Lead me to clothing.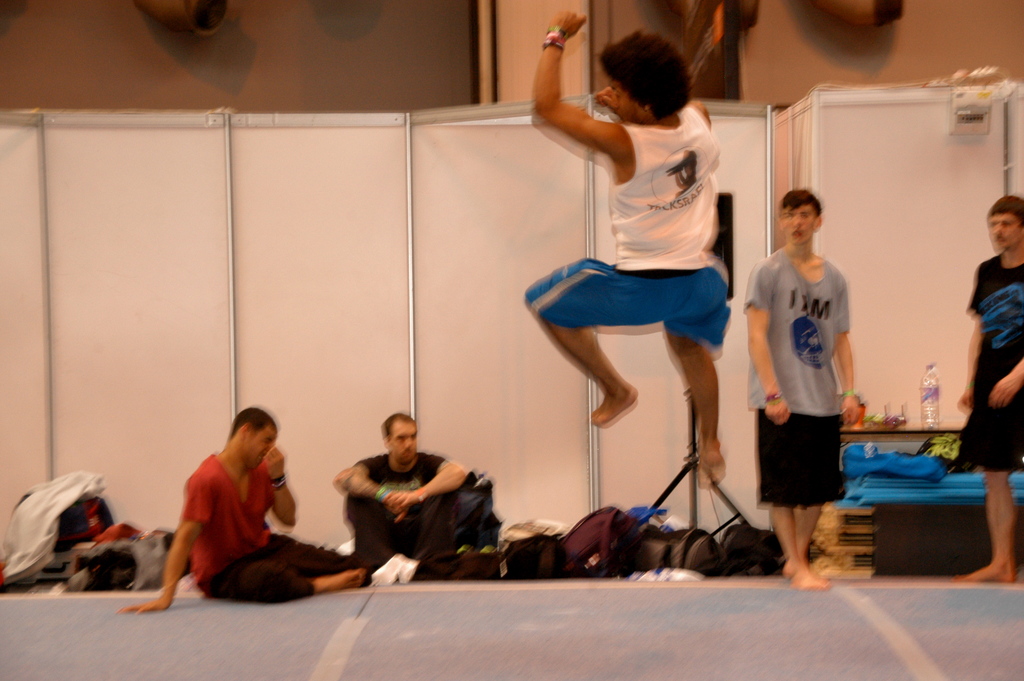
Lead to [left=522, top=260, right=735, bottom=356].
